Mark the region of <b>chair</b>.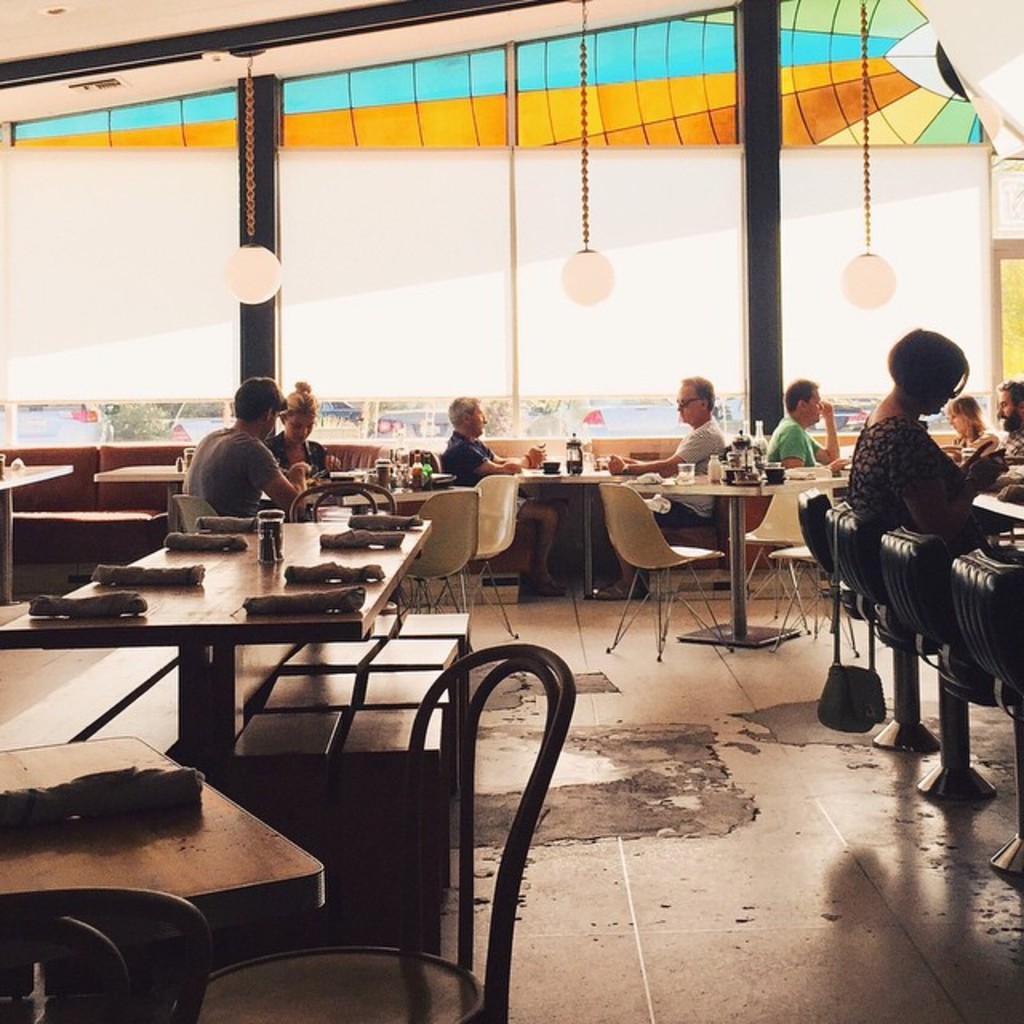
Region: <region>0, 880, 216, 1022</region>.
